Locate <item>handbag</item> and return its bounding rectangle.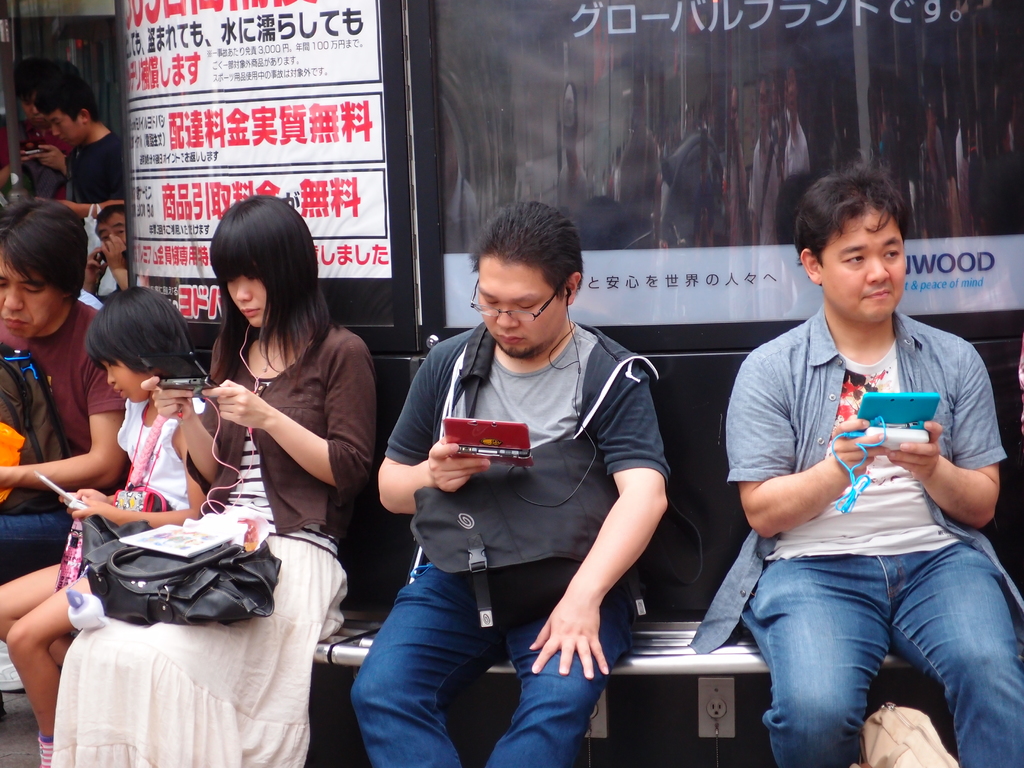
box(52, 415, 202, 581).
